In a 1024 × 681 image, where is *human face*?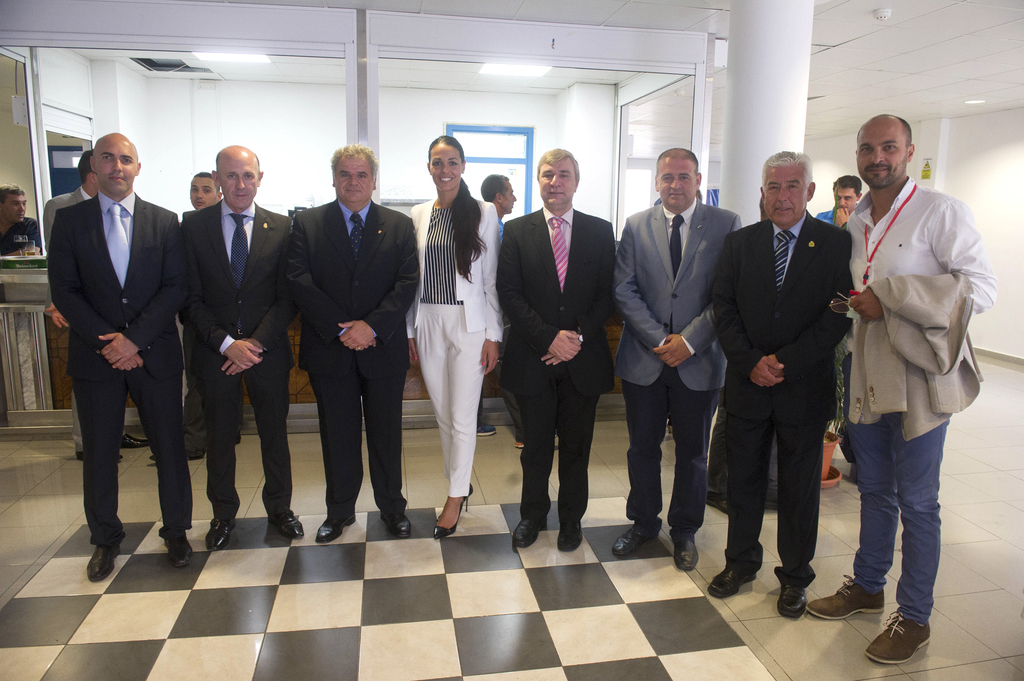
<bbox>334, 156, 374, 206</bbox>.
